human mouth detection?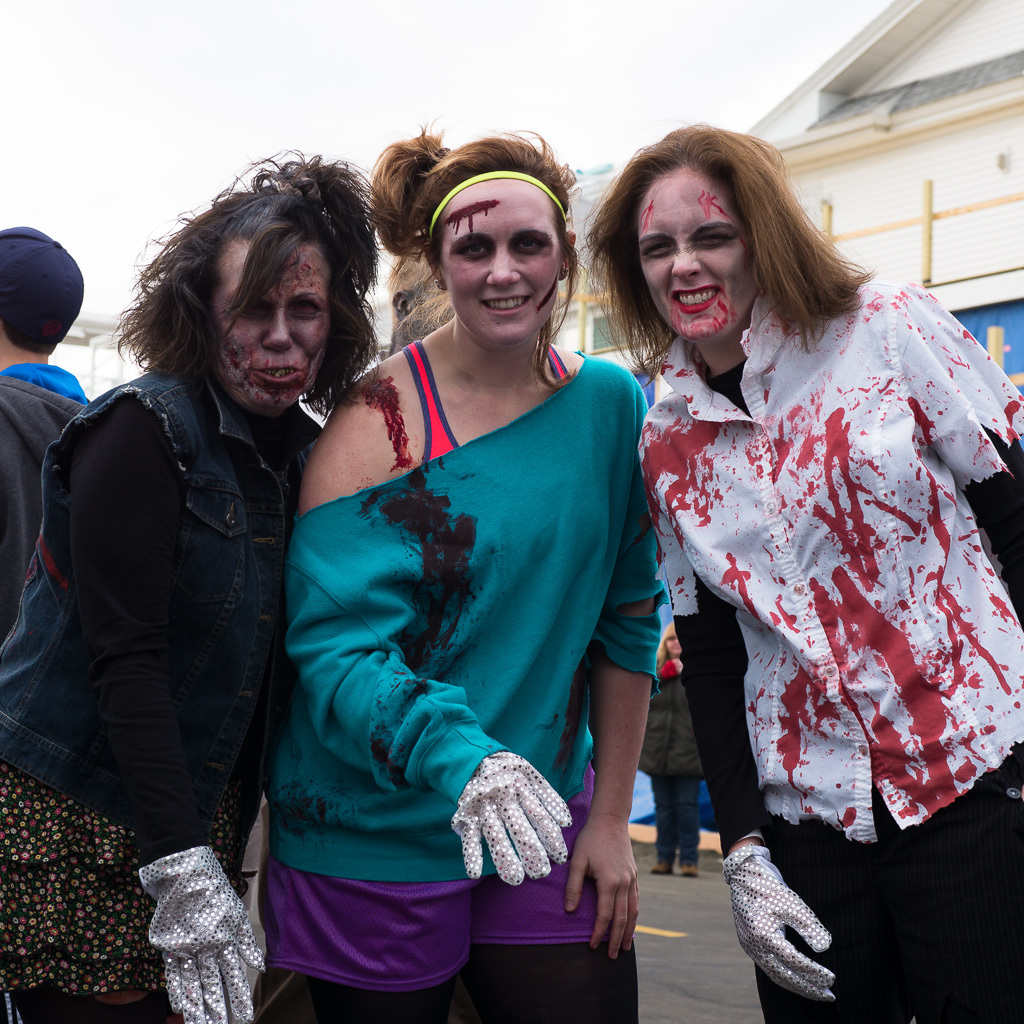
669/288/726/323
